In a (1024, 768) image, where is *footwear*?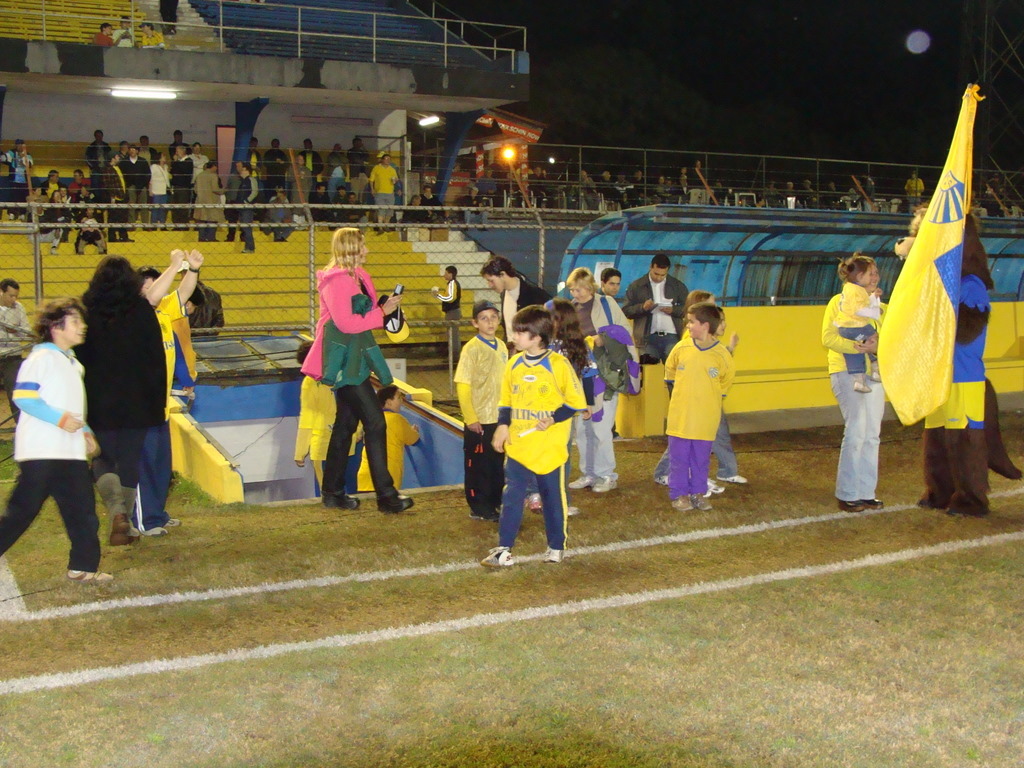
[x1=689, y1=490, x2=710, y2=509].
